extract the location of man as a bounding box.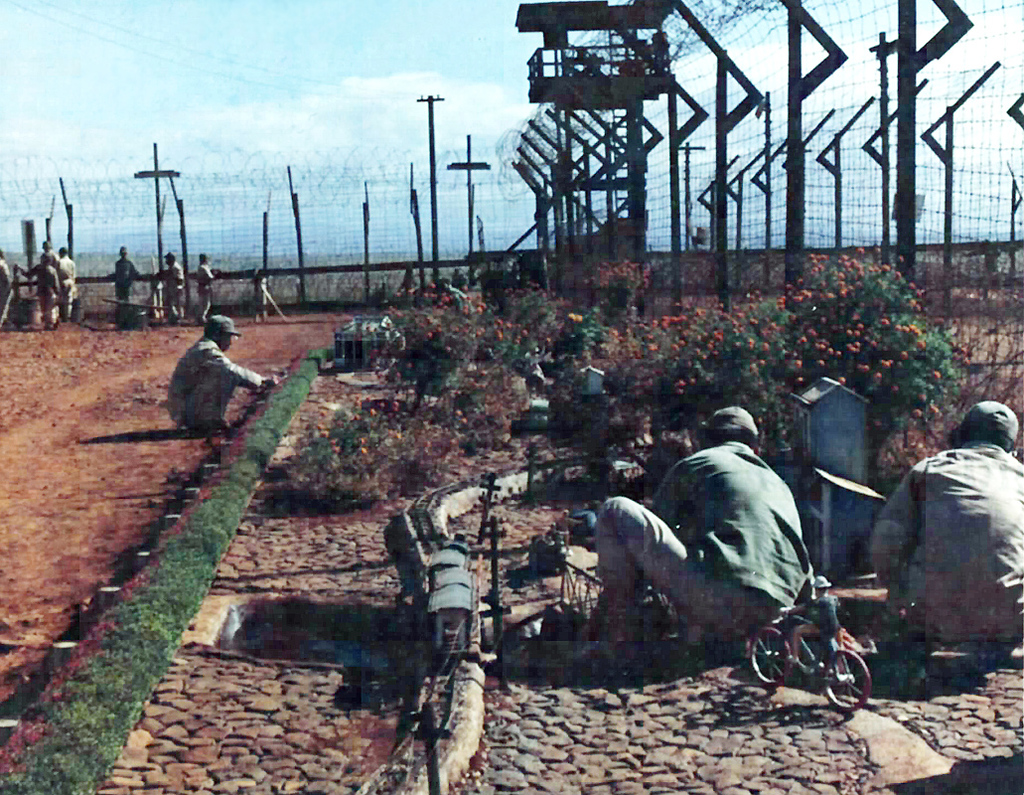
bbox(153, 250, 181, 323).
